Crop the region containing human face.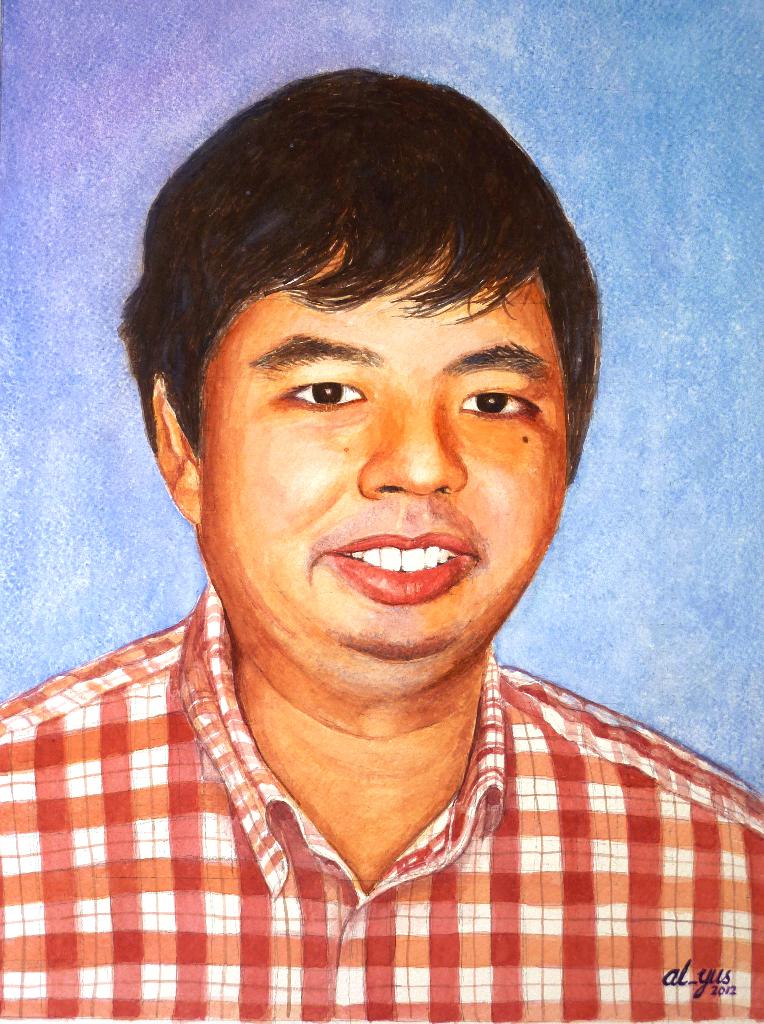
Crop region: 194 234 580 689.
